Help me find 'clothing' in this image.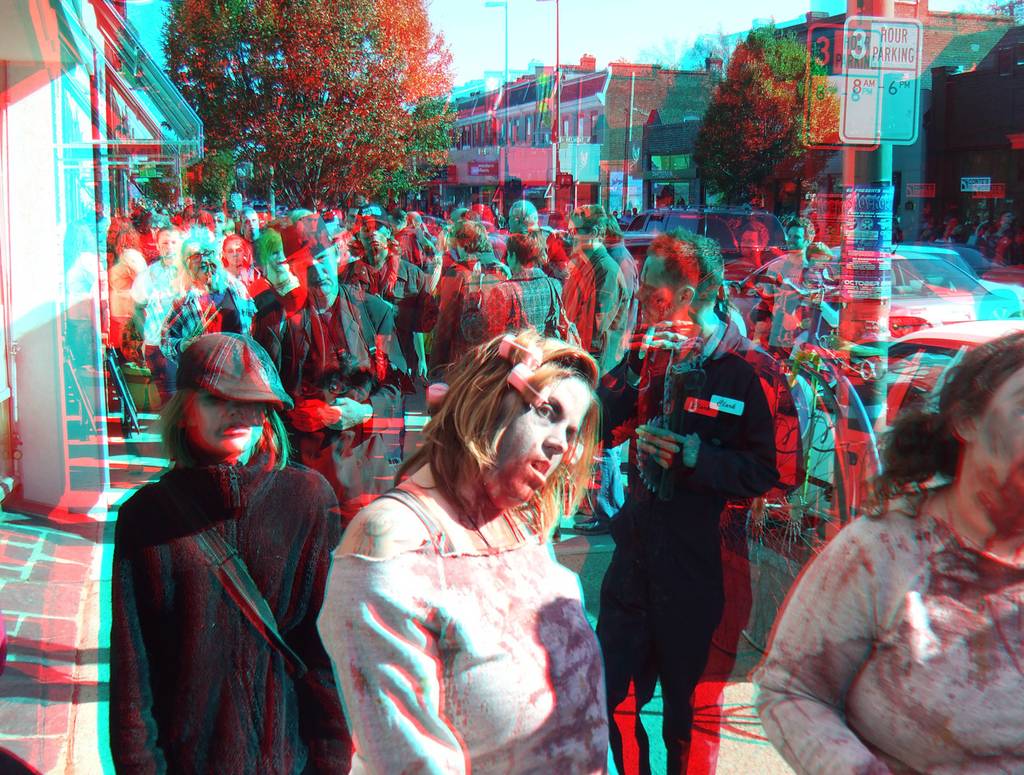
Found it: detection(504, 265, 557, 334).
